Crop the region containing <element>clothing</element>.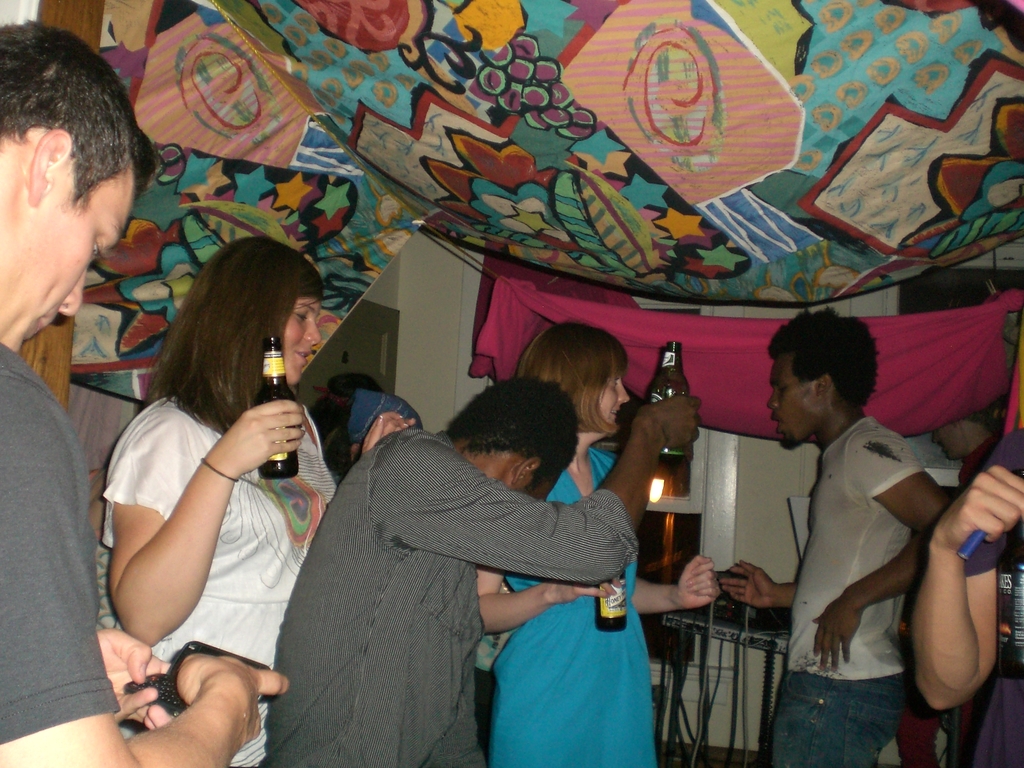
Crop region: [x1=493, y1=443, x2=655, y2=767].
